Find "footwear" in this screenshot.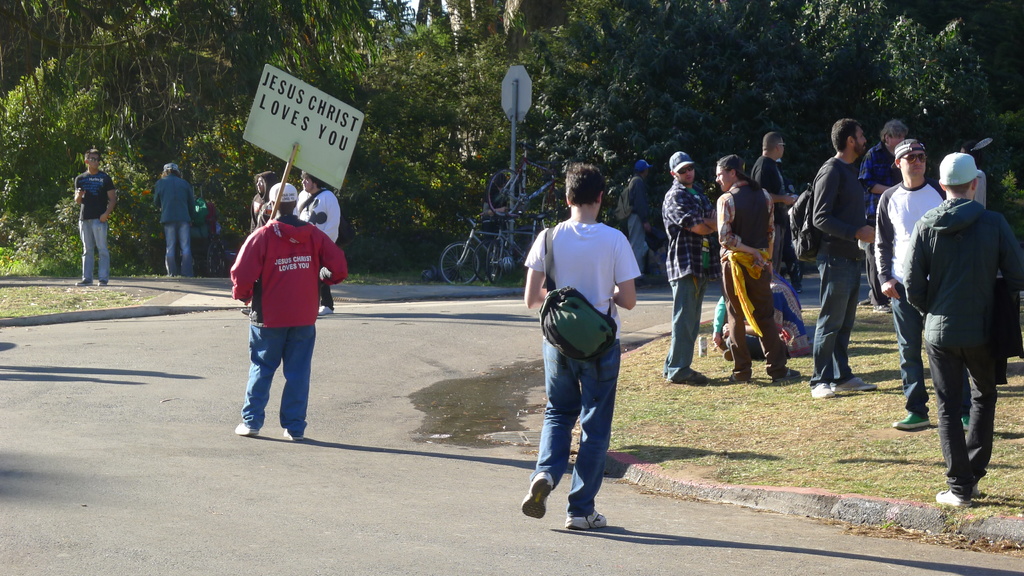
The bounding box for "footwear" is [x1=684, y1=362, x2=710, y2=382].
